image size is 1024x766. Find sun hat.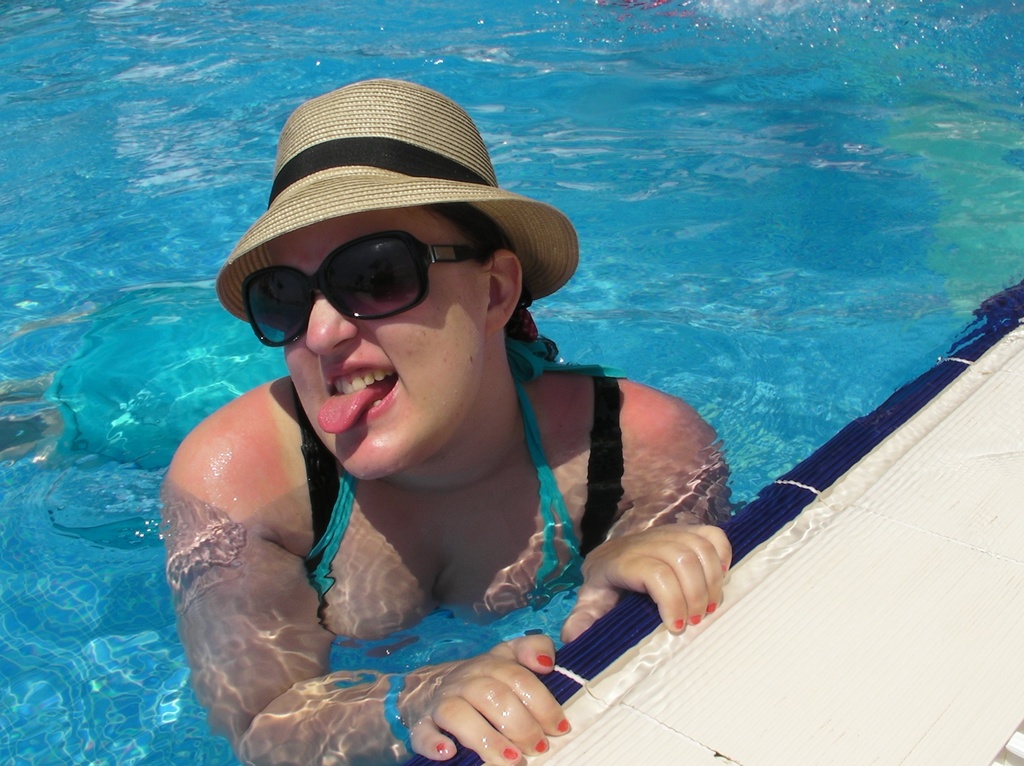
region(203, 71, 589, 324).
